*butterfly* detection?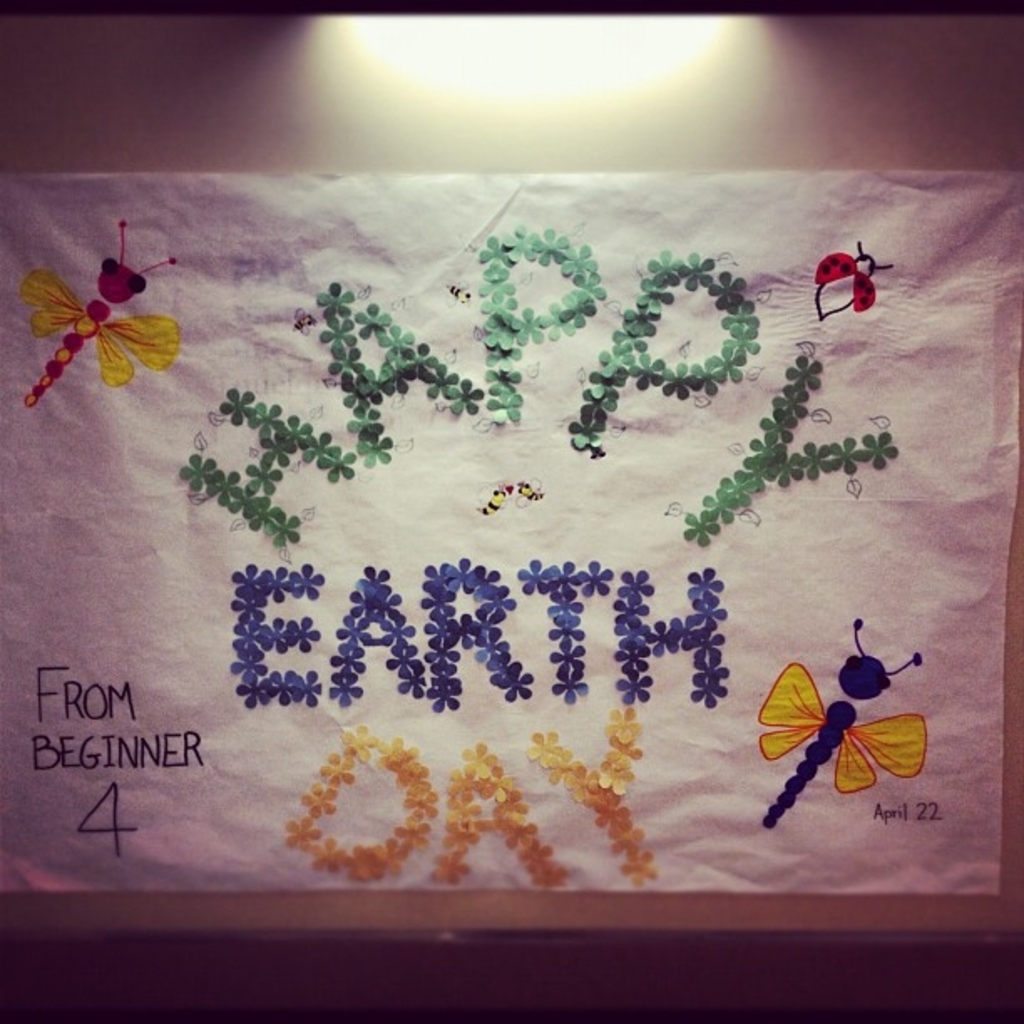
region(755, 612, 924, 835)
